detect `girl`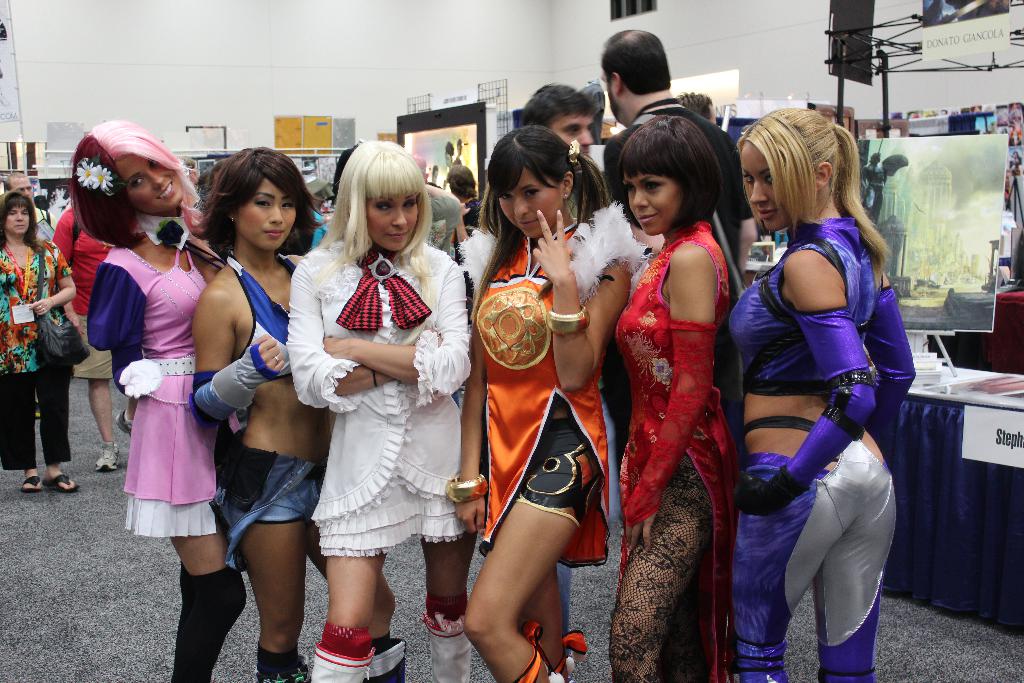
<bbox>187, 143, 404, 682</bbox>
